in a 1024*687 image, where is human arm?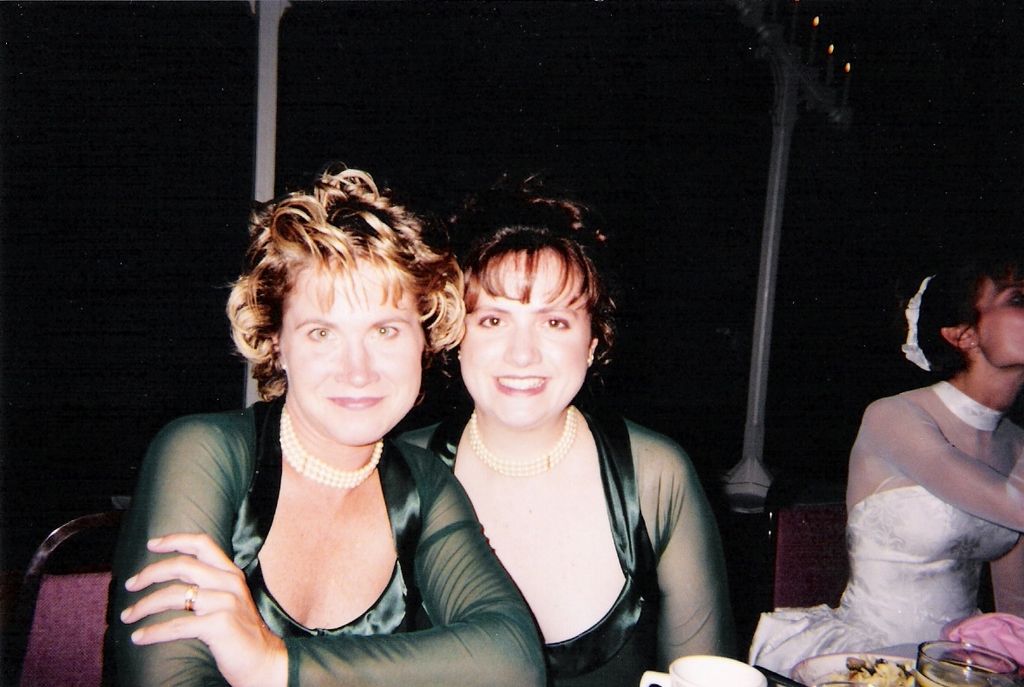
853 391 1023 542.
